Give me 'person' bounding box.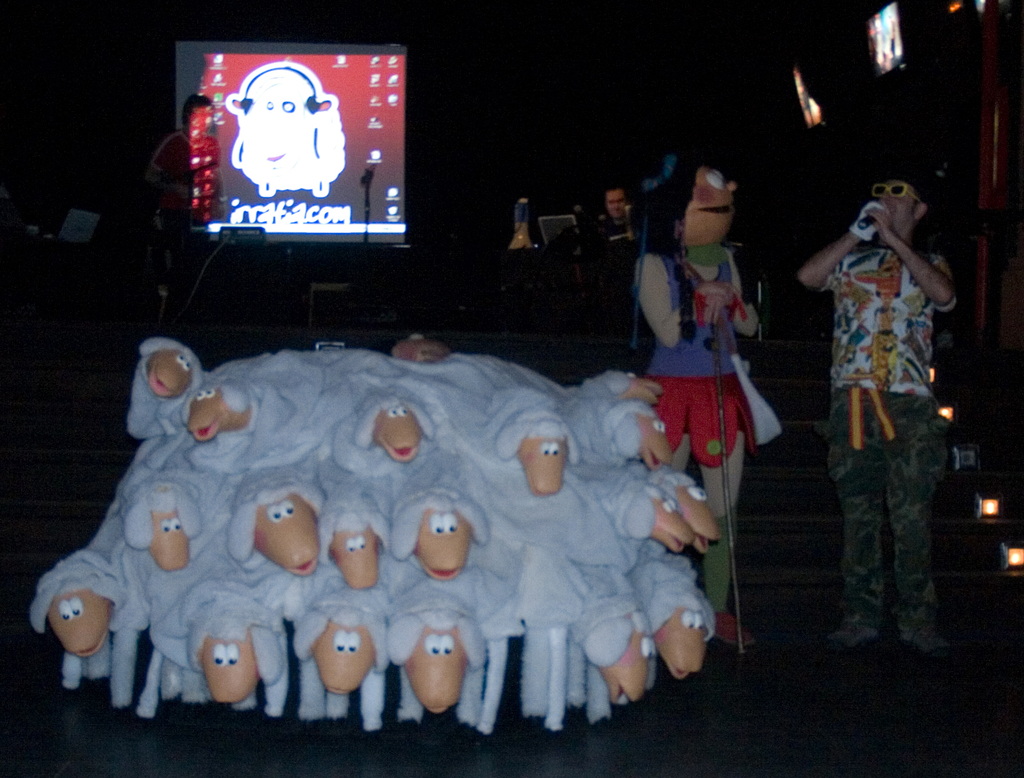
bbox(634, 154, 758, 651).
